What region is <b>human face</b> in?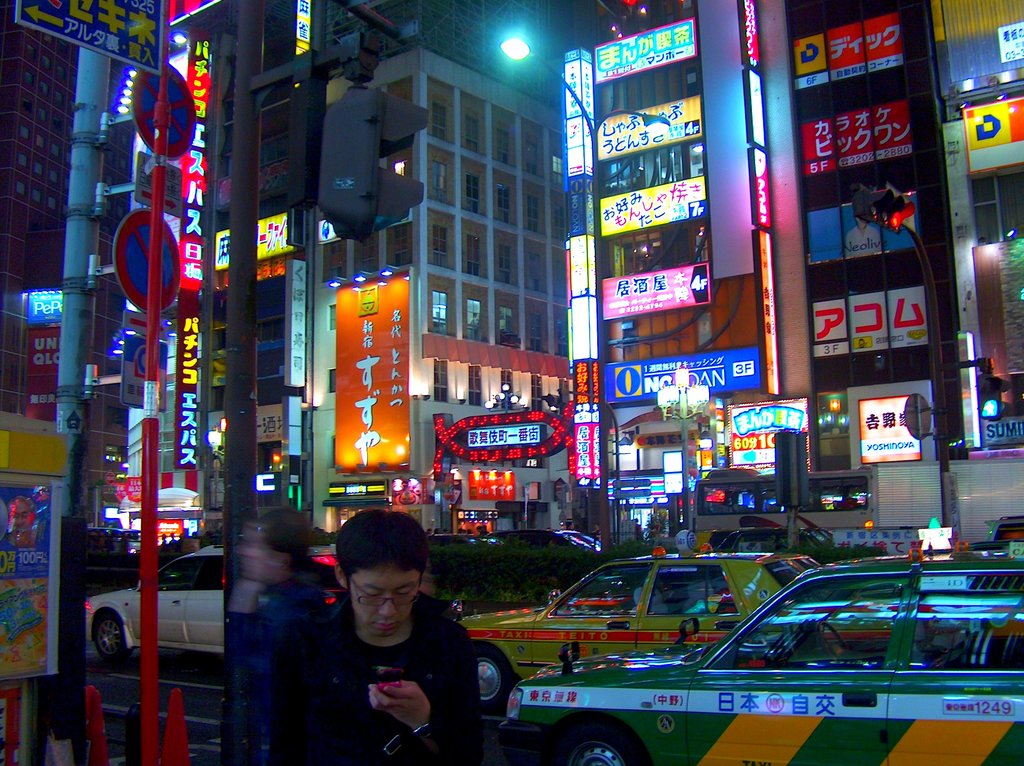
[349, 563, 422, 640].
